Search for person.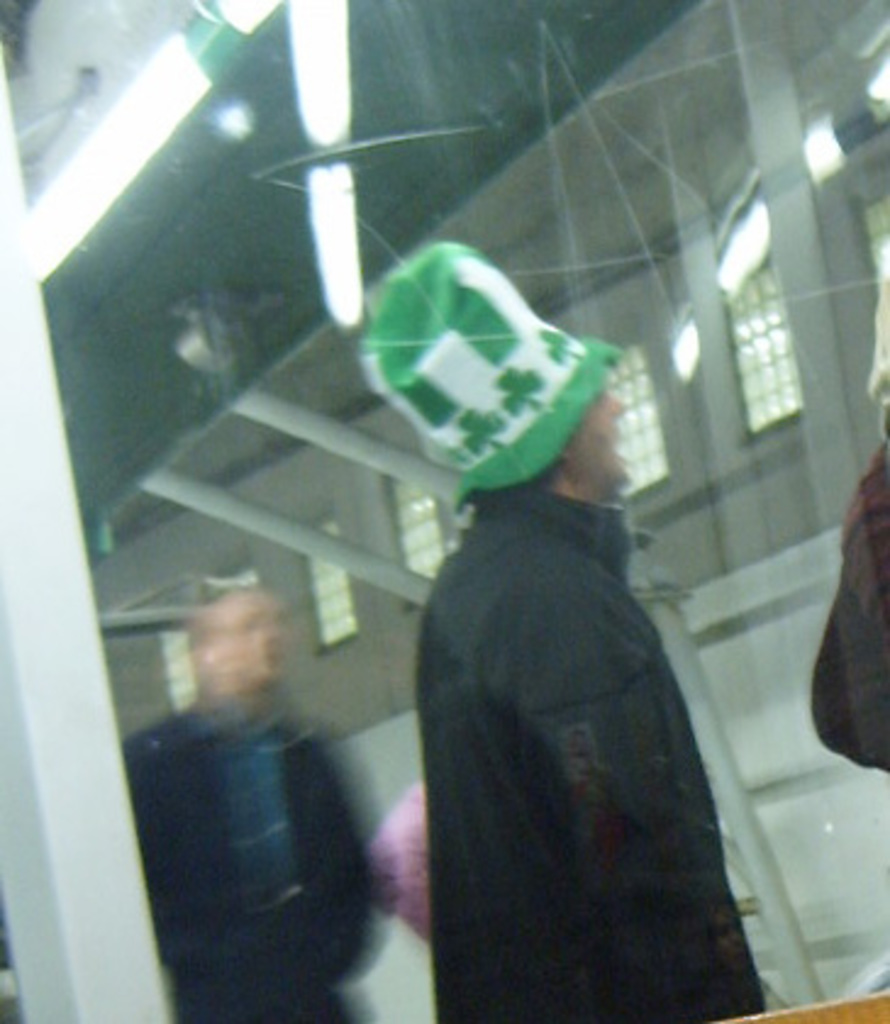
Found at detection(119, 571, 393, 1022).
